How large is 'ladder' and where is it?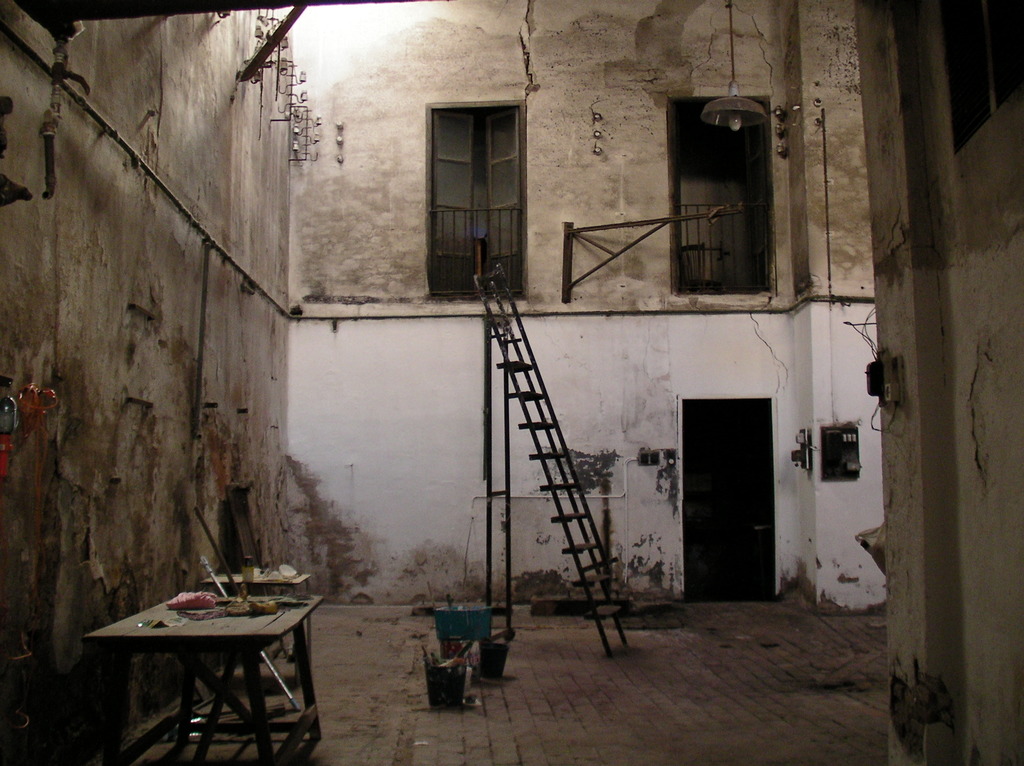
Bounding box: 466:273:633:654.
